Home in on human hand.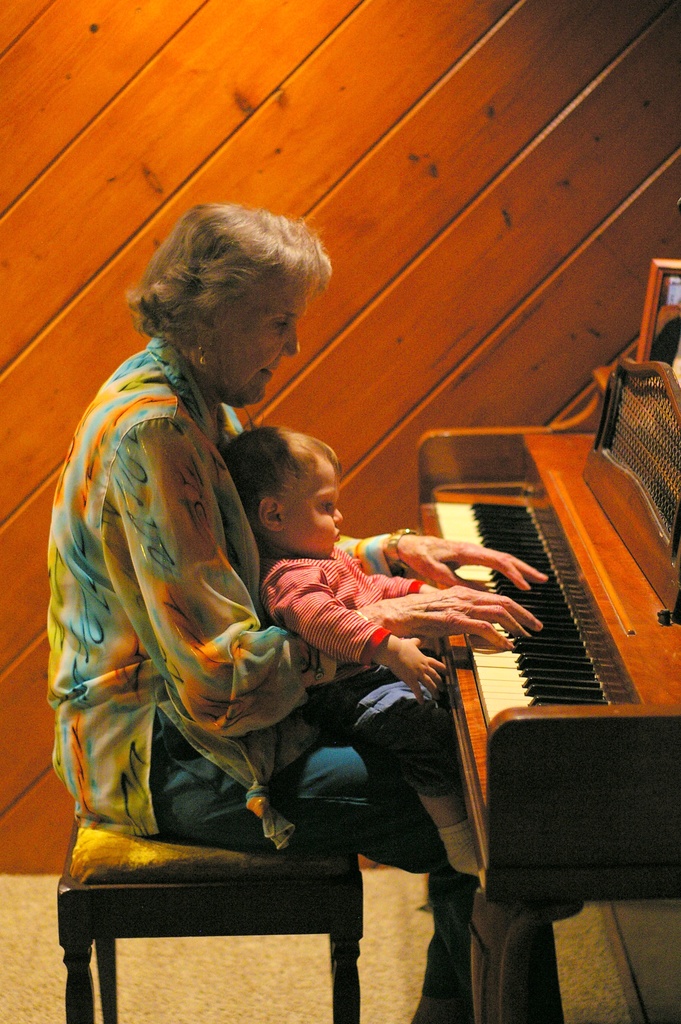
Homed in at <bbox>411, 583, 542, 648</bbox>.
